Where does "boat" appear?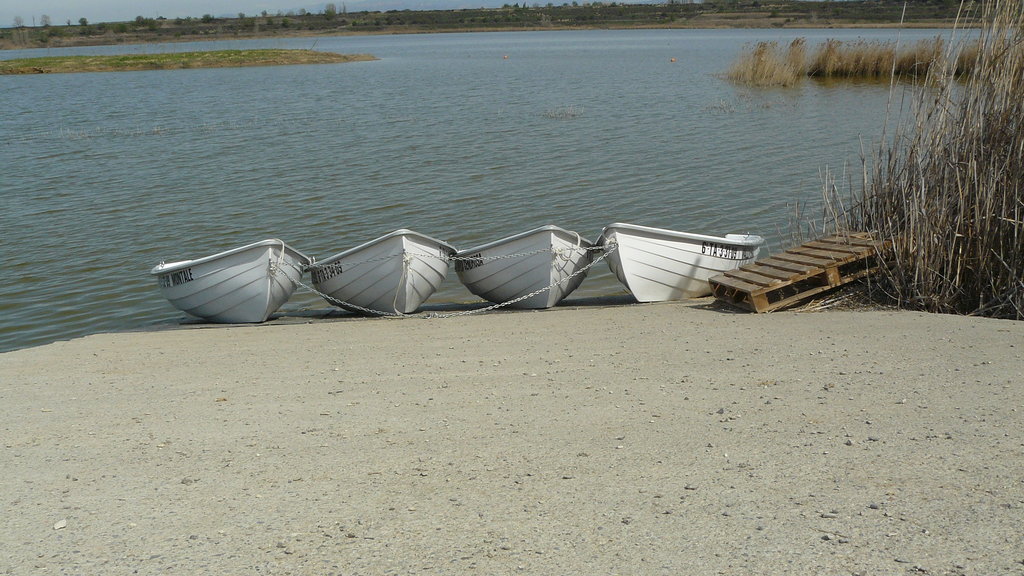
Appears at [x1=310, y1=228, x2=459, y2=318].
